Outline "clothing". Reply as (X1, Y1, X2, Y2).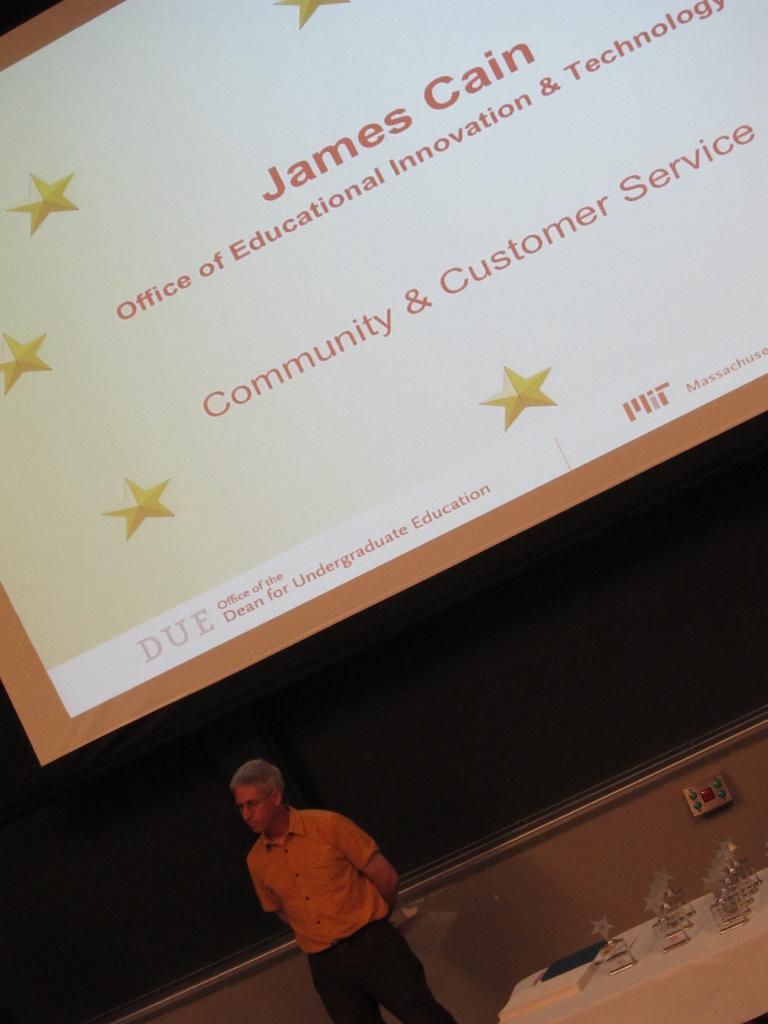
(239, 806, 456, 1023).
